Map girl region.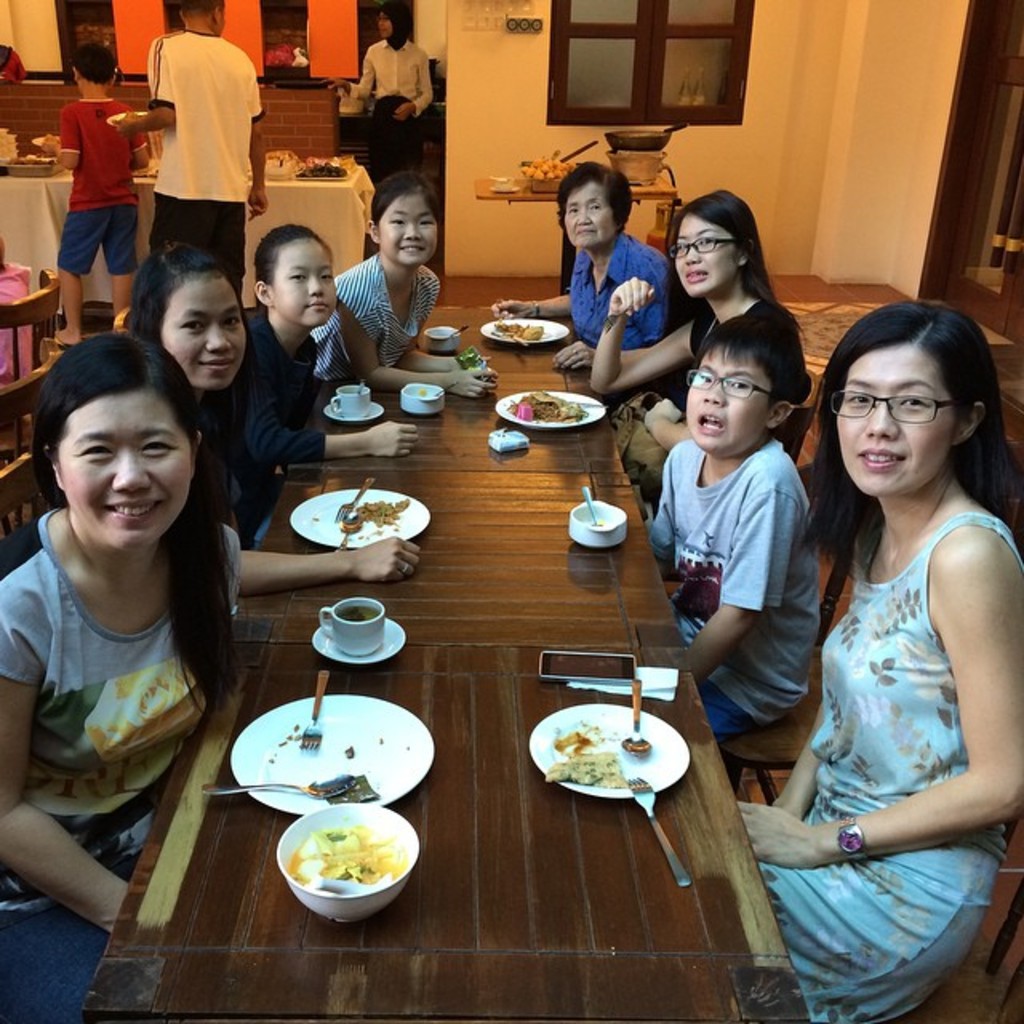
Mapped to 232, 222, 419, 541.
